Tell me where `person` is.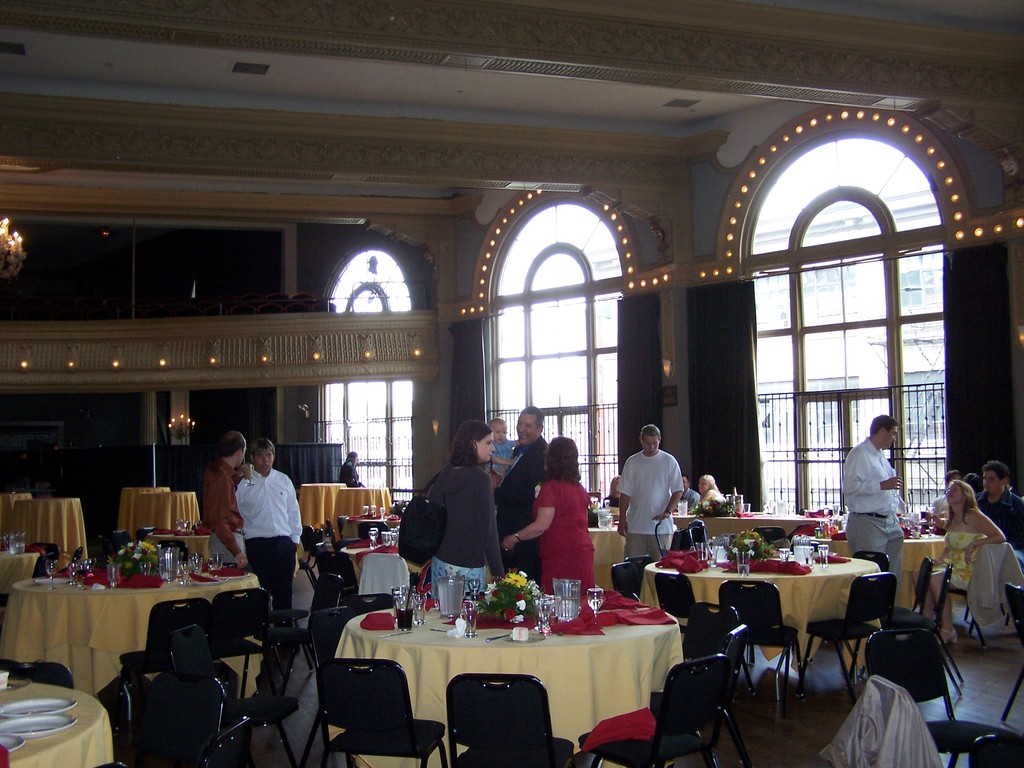
`person` is at Rect(199, 426, 260, 573).
